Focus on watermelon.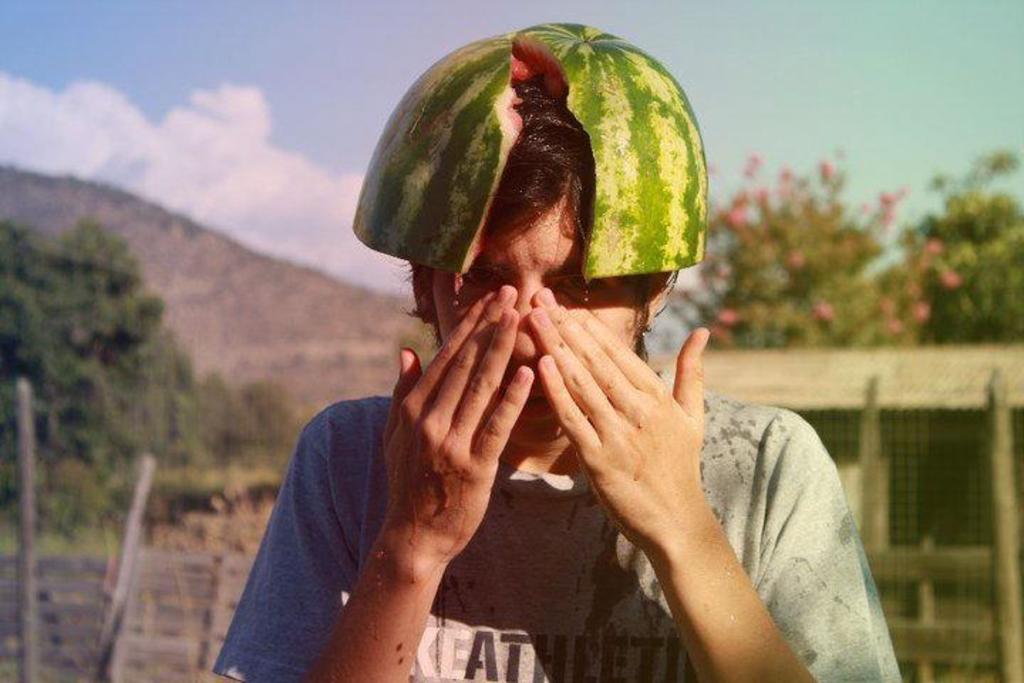
Focused at pyautogui.locateOnScreen(347, 31, 707, 310).
